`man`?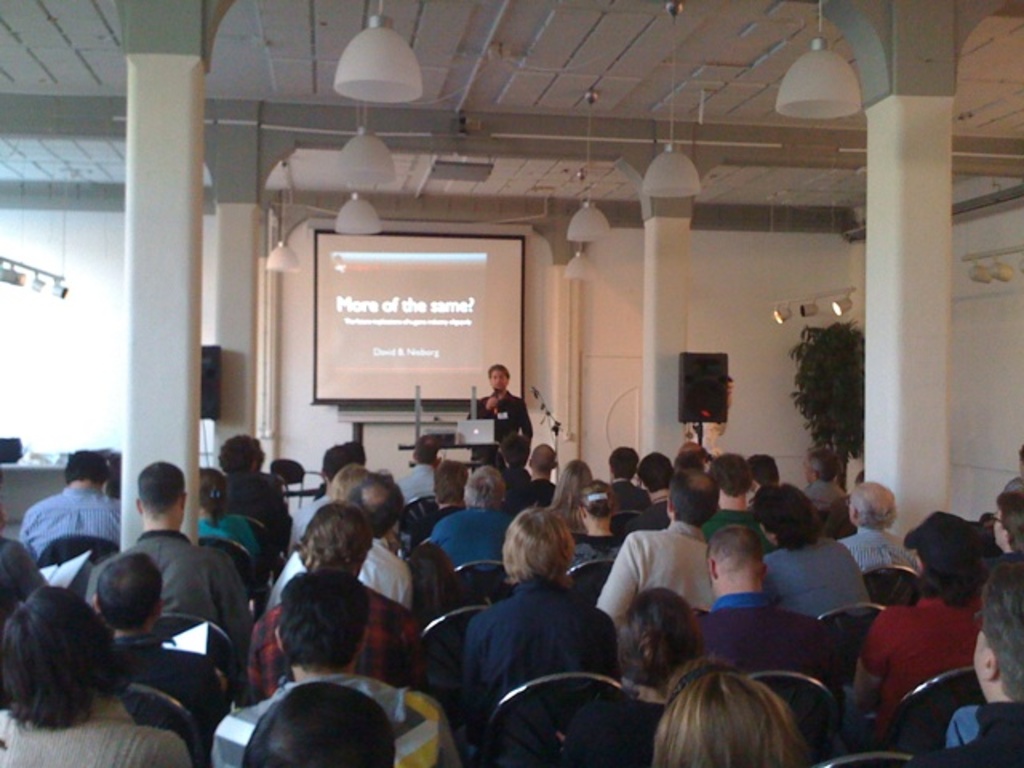
<region>838, 477, 912, 565</region>
